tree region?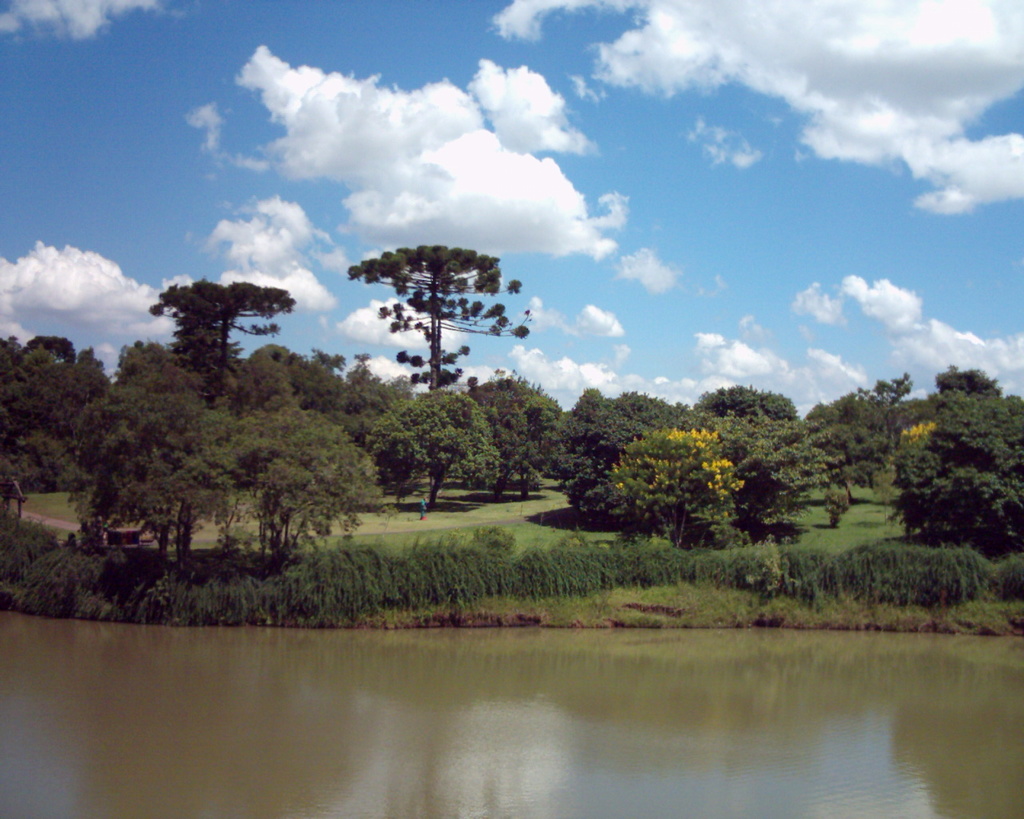
141:271:304:409
